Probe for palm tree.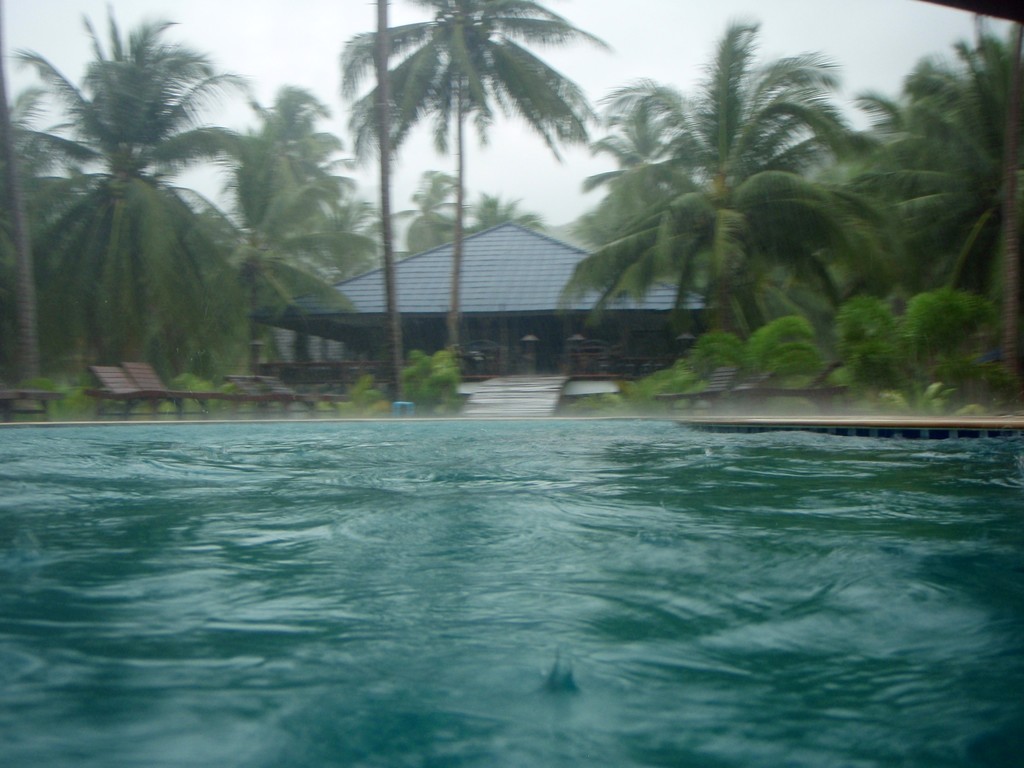
Probe result: (x1=329, y1=0, x2=614, y2=371).
